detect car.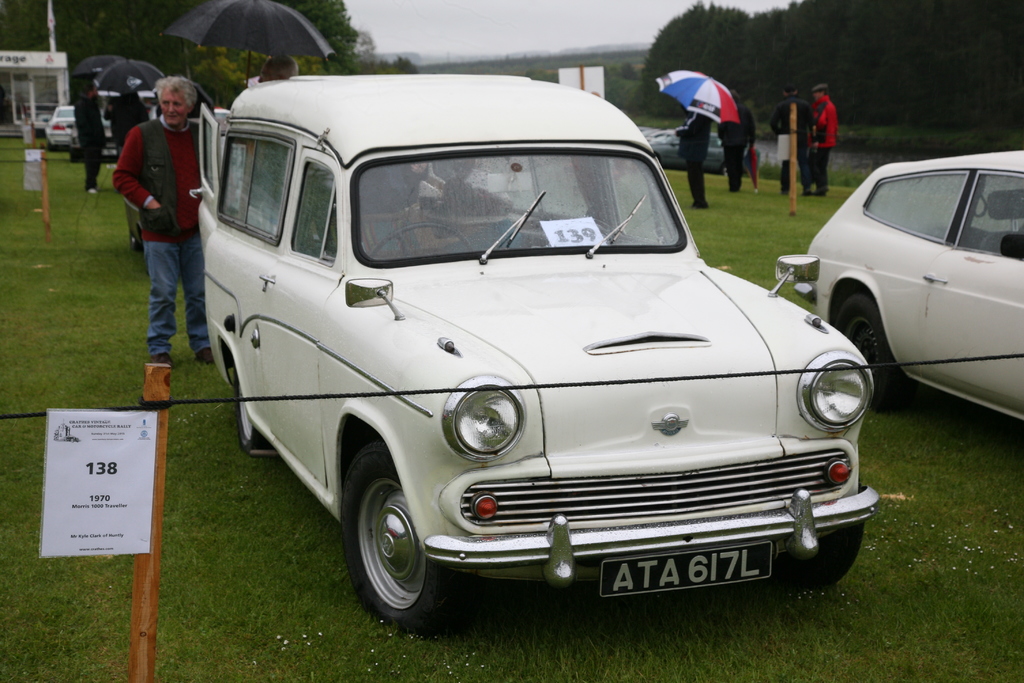
Detected at {"x1": 195, "y1": 73, "x2": 881, "y2": 645}.
